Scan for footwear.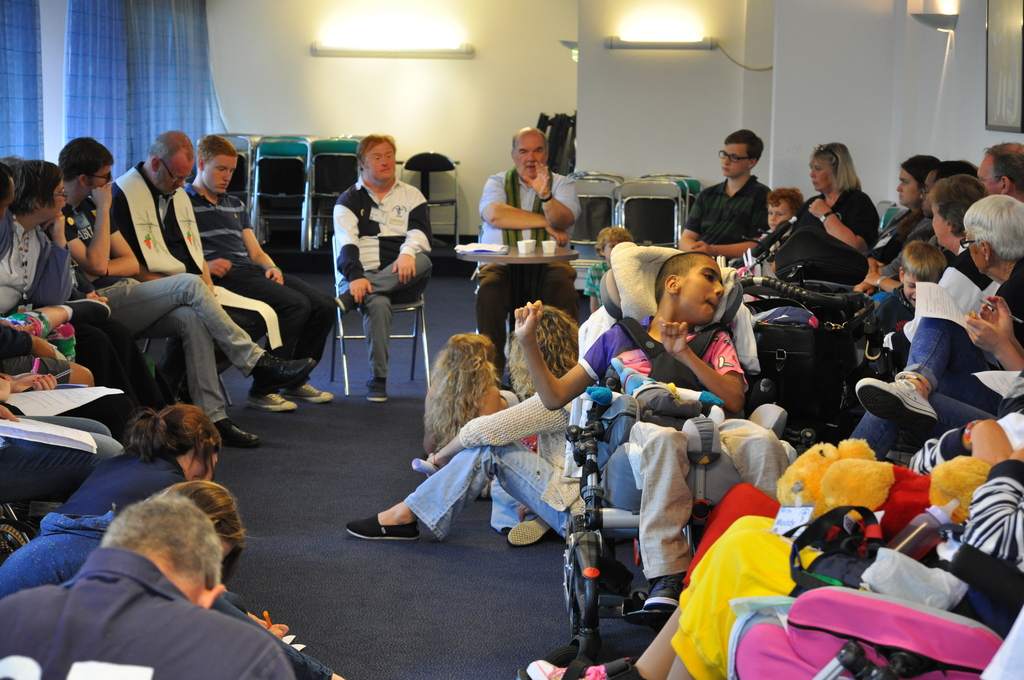
Scan result: [373, 390, 388, 400].
